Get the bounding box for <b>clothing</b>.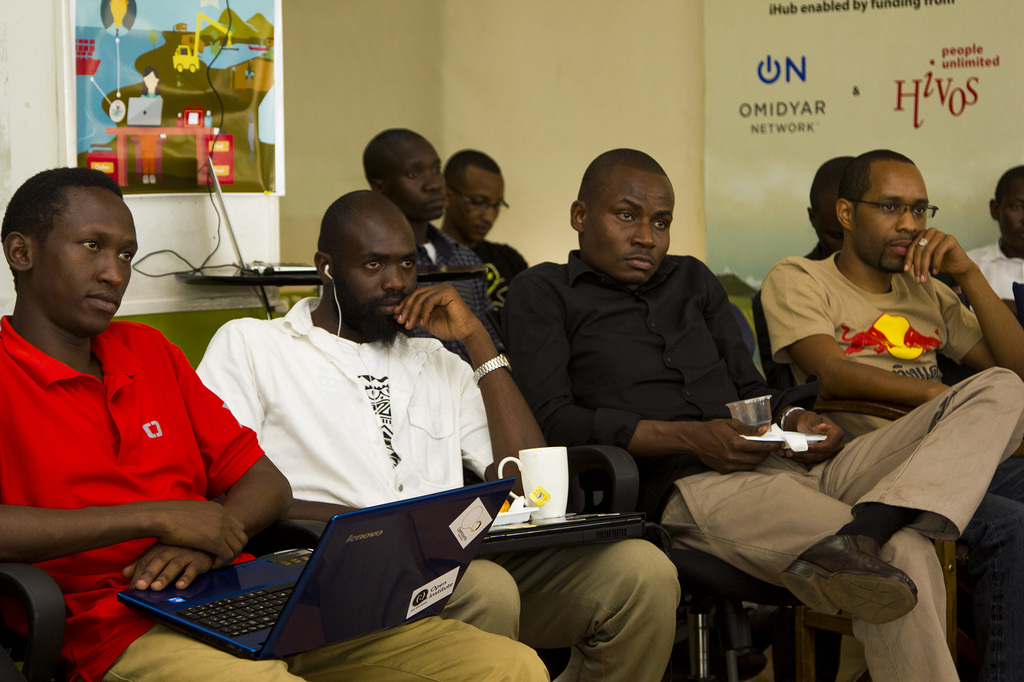
left=8, top=315, right=572, bottom=681.
